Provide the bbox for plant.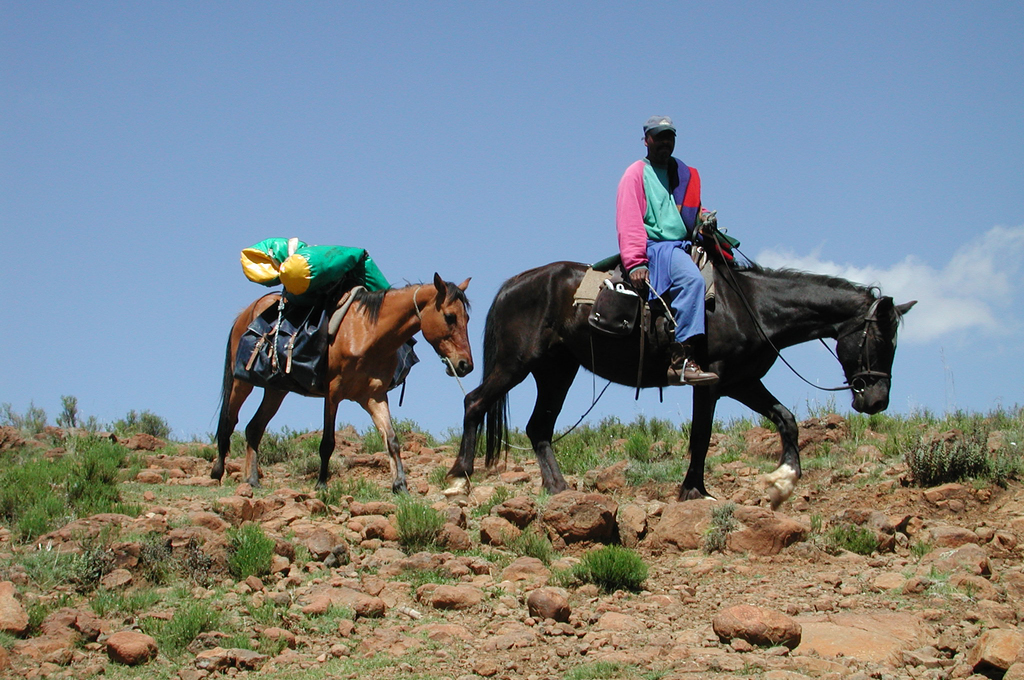
967, 585, 972, 601.
